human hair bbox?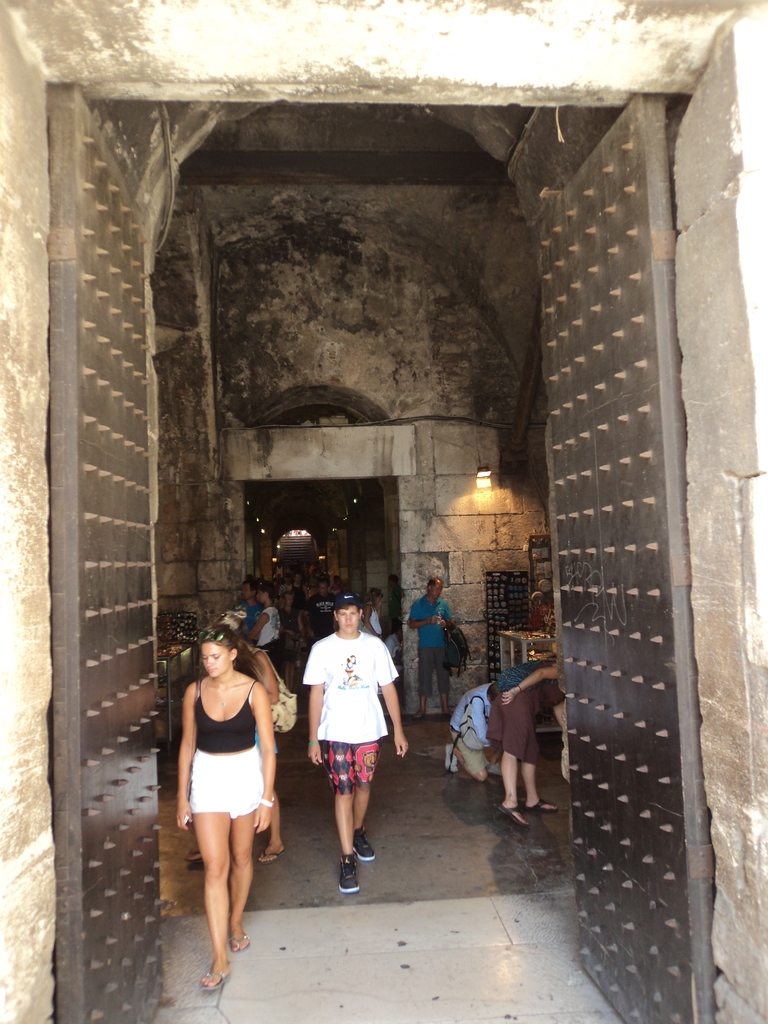
<box>258,579,275,596</box>
